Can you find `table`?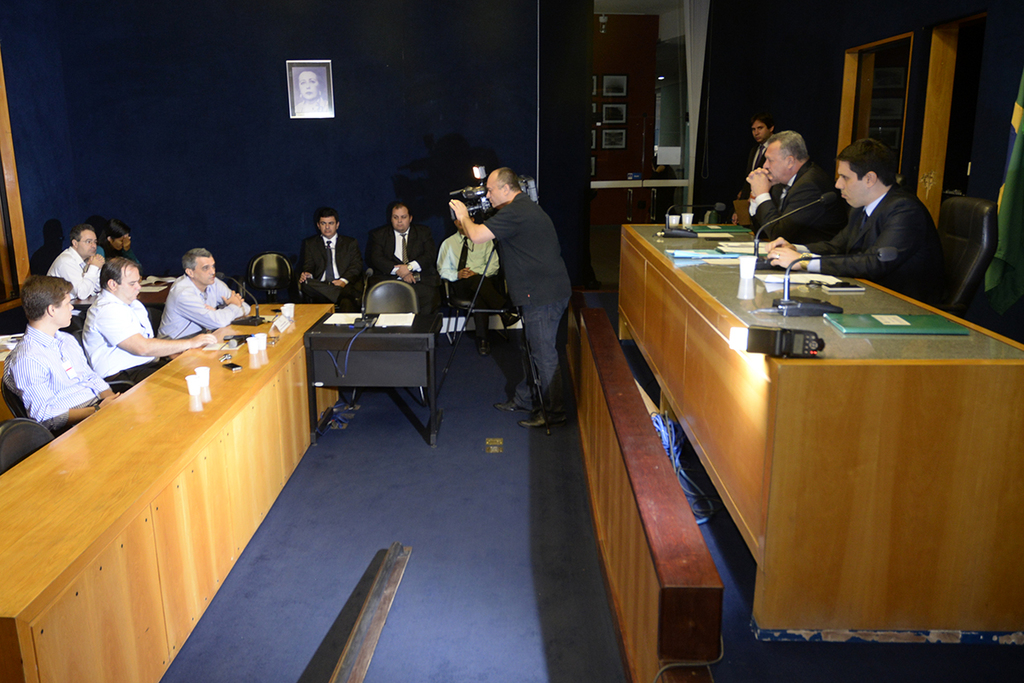
Yes, bounding box: pyautogui.locateOnScreen(15, 289, 389, 627).
